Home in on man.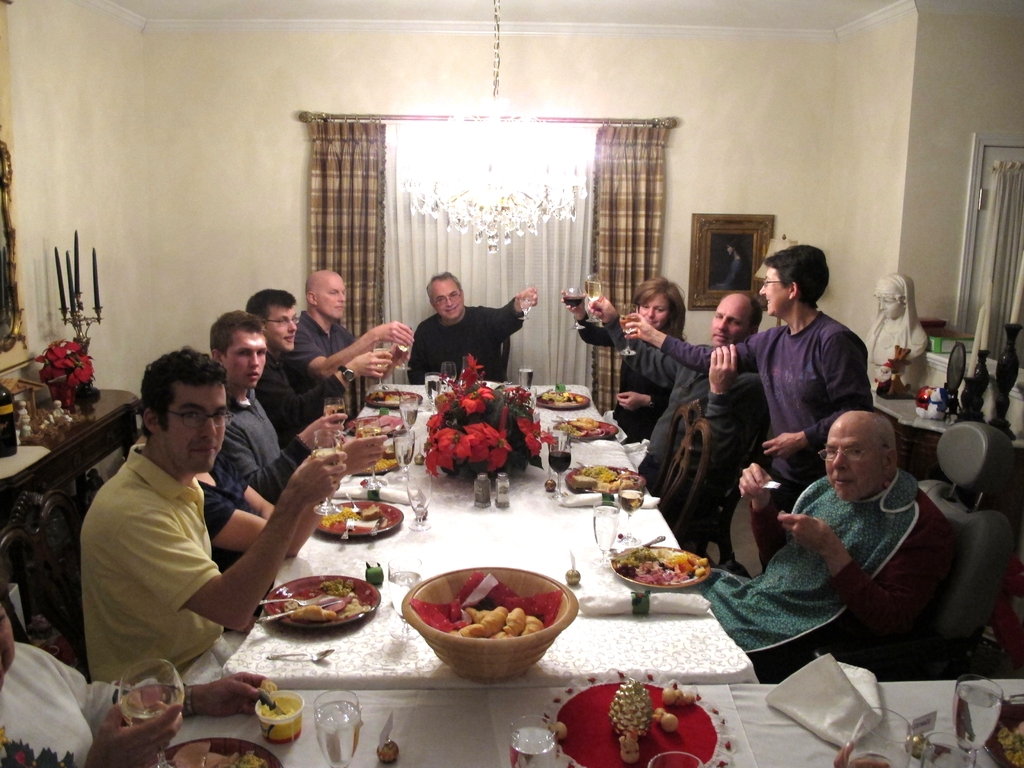
Homed in at BBox(293, 275, 413, 383).
